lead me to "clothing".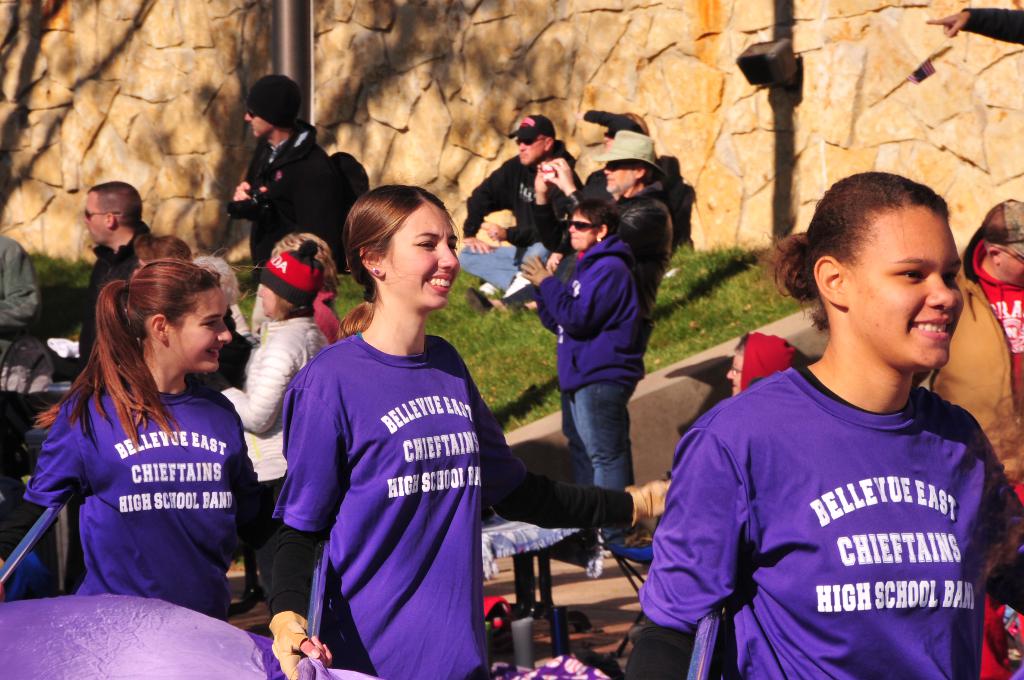
Lead to {"x1": 643, "y1": 371, "x2": 1023, "y2": 679}.
